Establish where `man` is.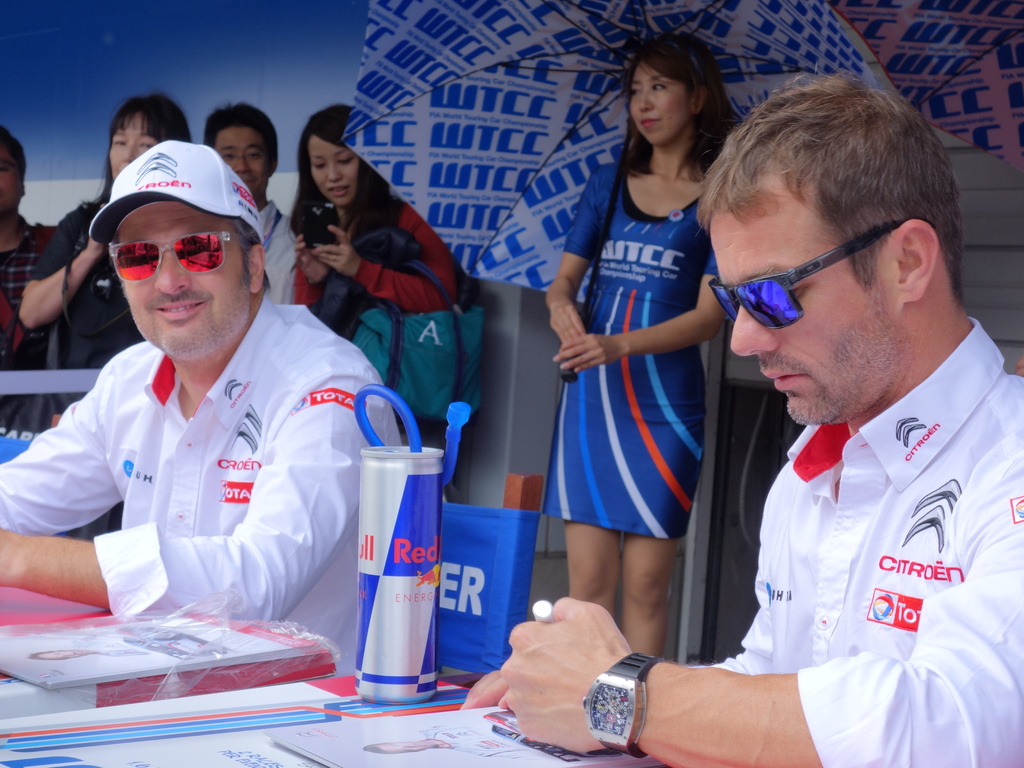
Established at 200 102 301 311.
